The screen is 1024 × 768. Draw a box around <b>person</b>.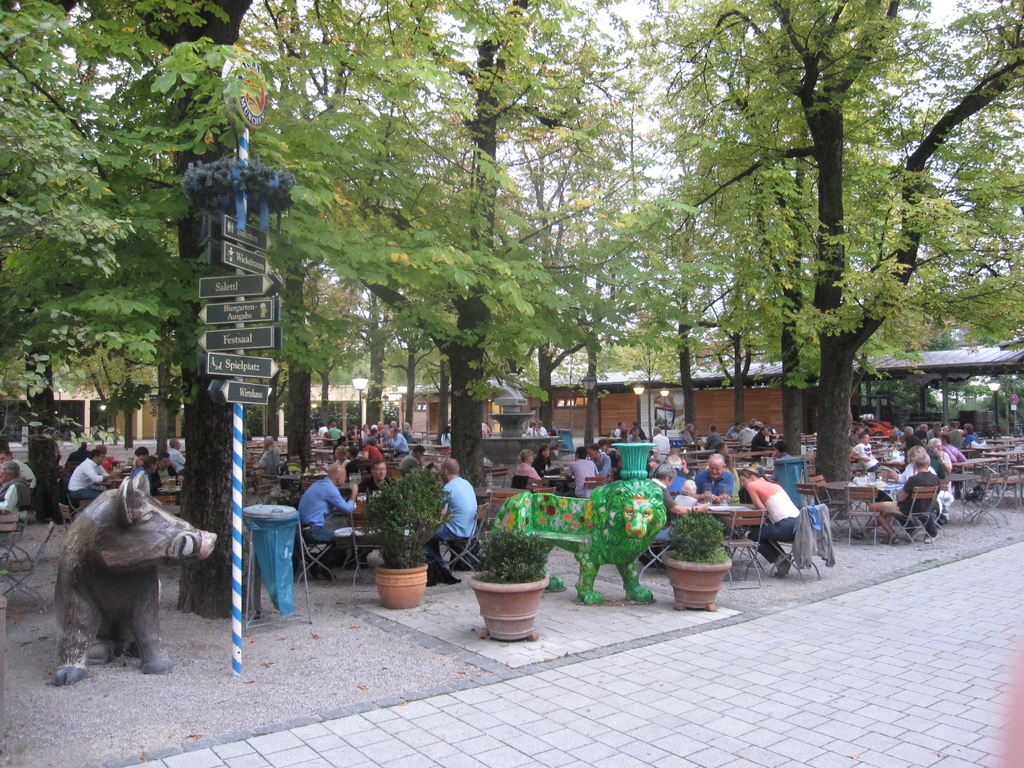
detection(529, 447, 551, 476).
